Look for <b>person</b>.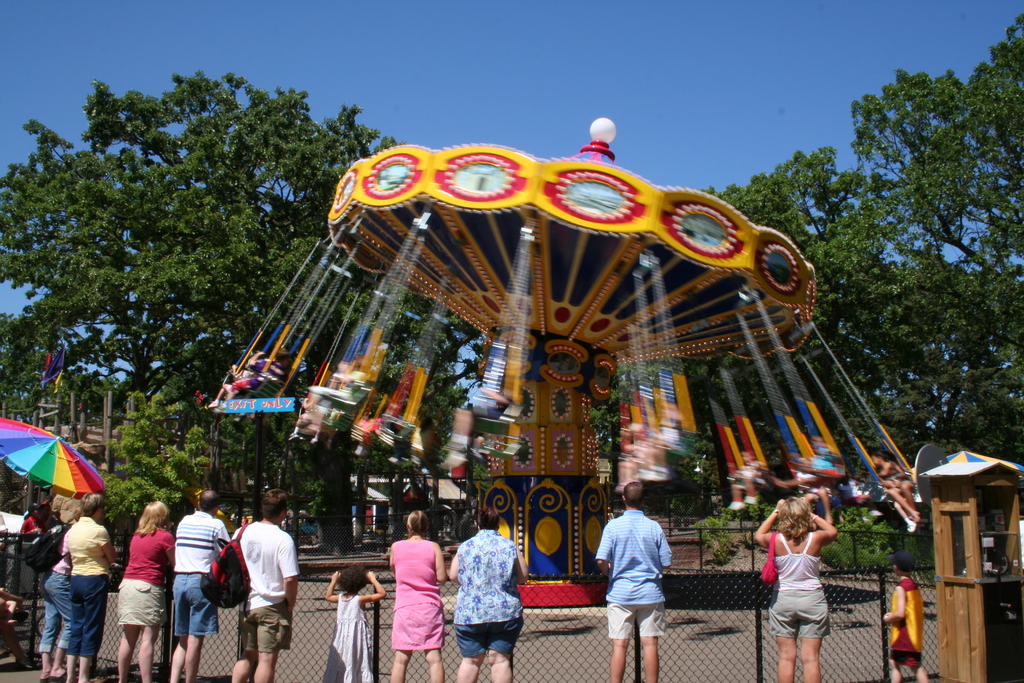
Found: 387, 509, 450, 682.
